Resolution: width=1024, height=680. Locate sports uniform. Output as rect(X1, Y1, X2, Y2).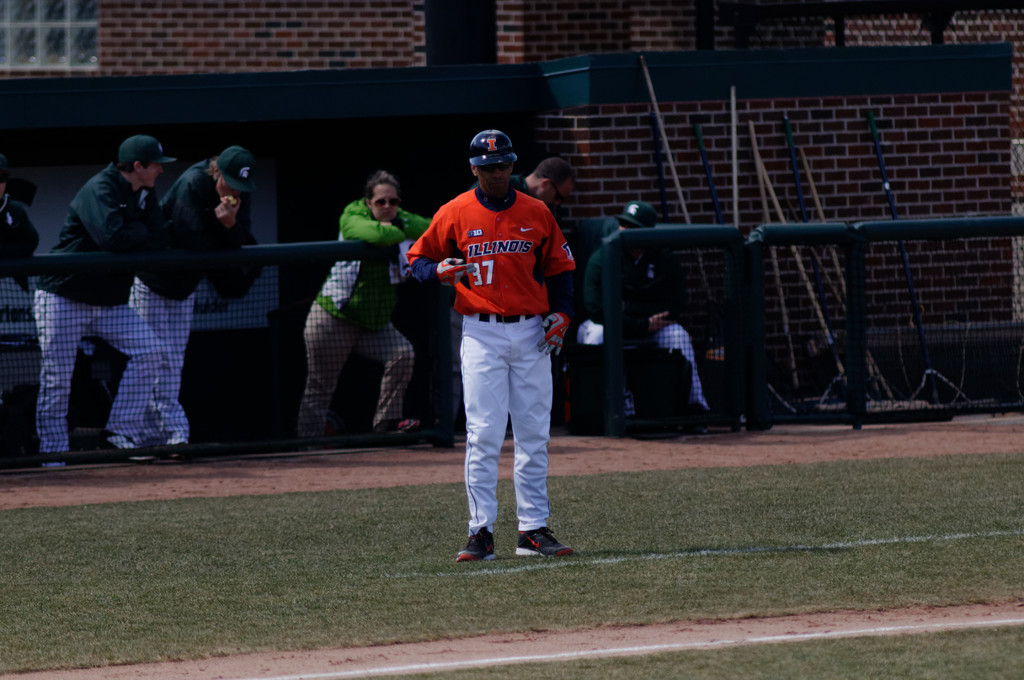
rect(418, 136, 585, 563).
